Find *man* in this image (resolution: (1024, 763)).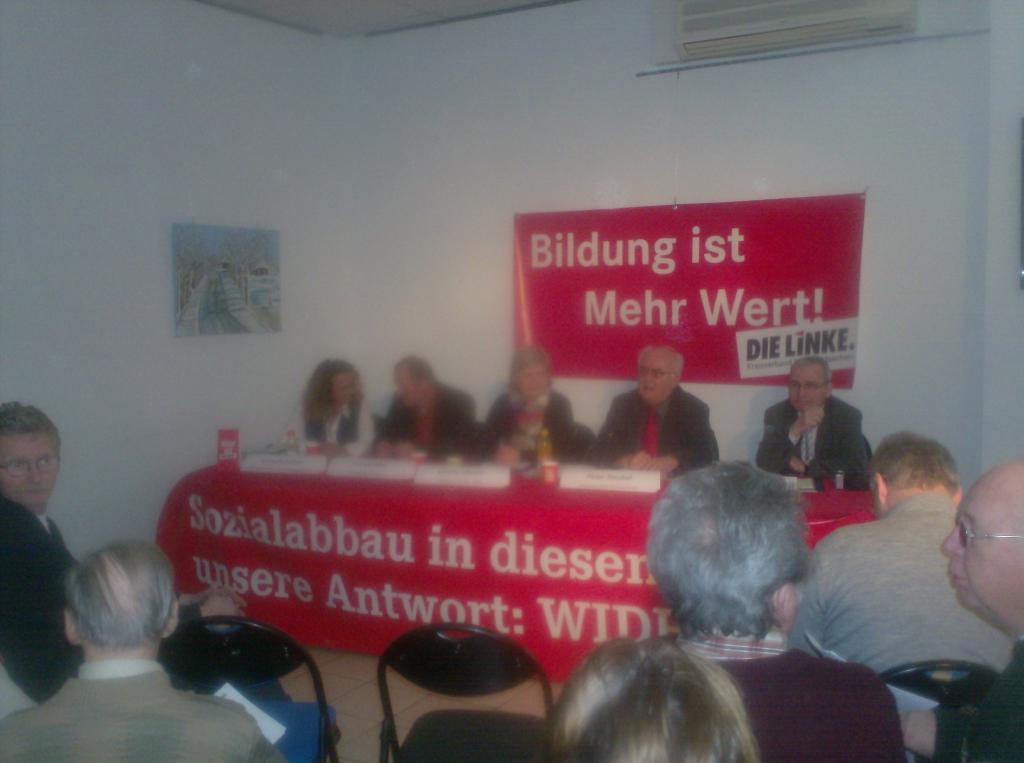
x1=374 y1=353 x2=476 y2=460.
